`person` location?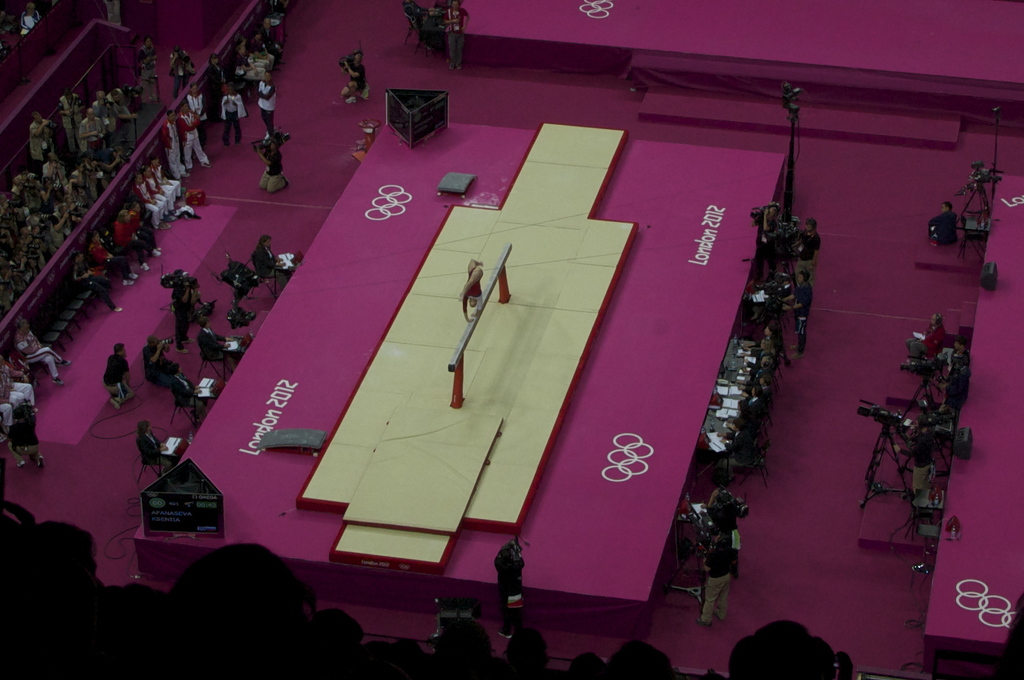
left=132, top=170, right=173, bottom=231
